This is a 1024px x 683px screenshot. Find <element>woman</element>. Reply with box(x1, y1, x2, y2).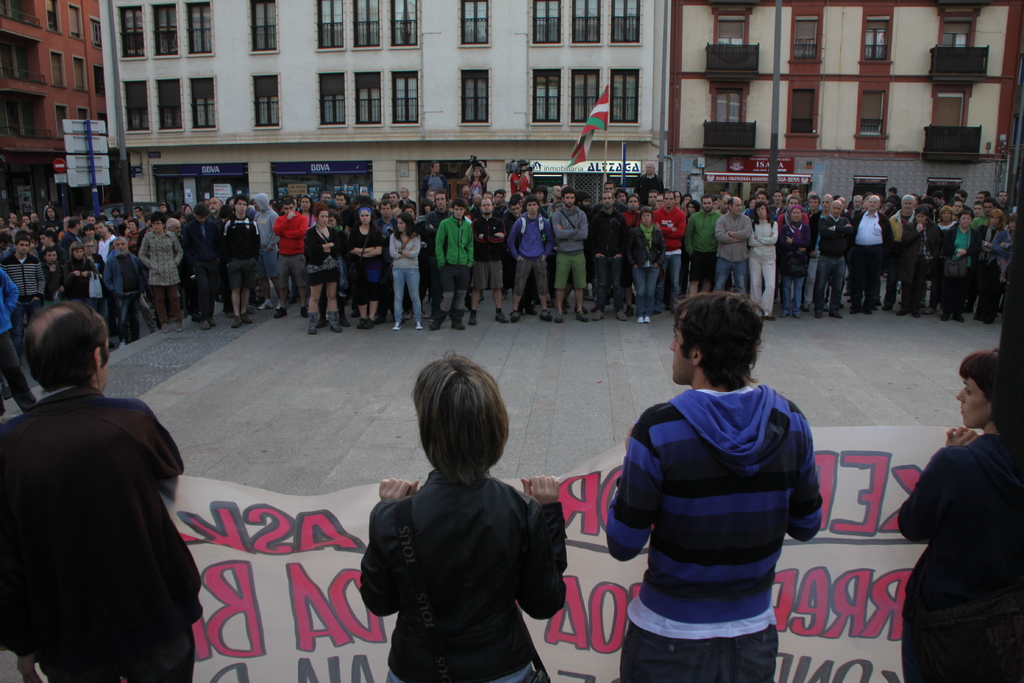
box(982, 215, 1015, 318).
